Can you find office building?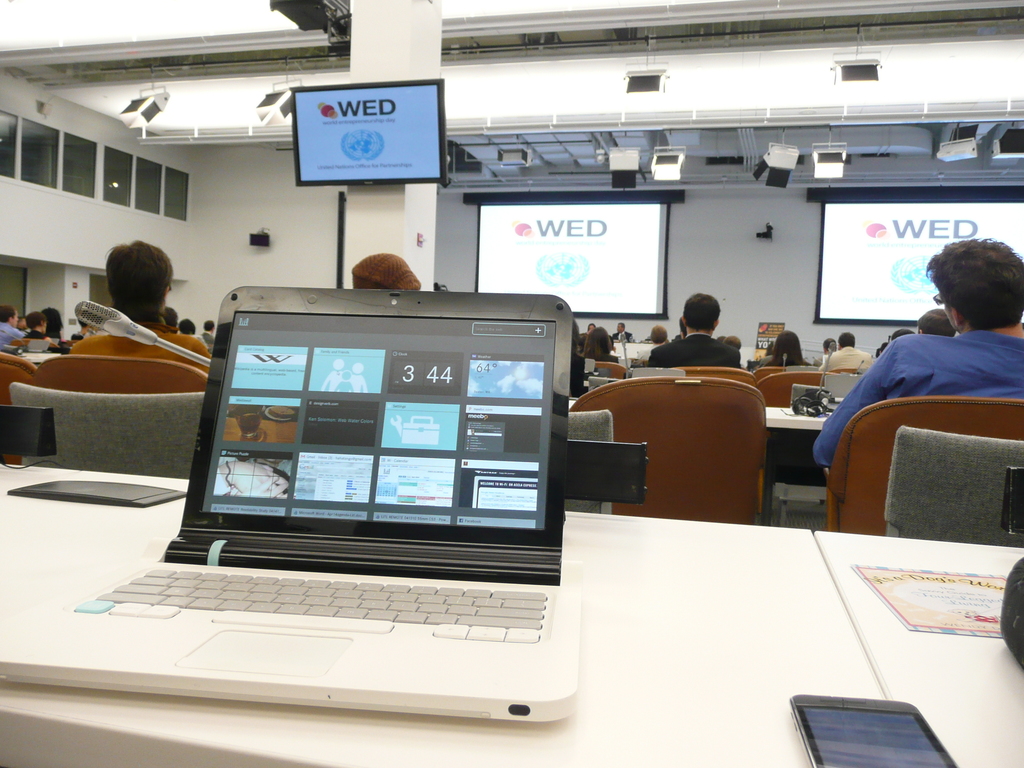
Yes, bounding box: crop(6, 0, 970, 765).
